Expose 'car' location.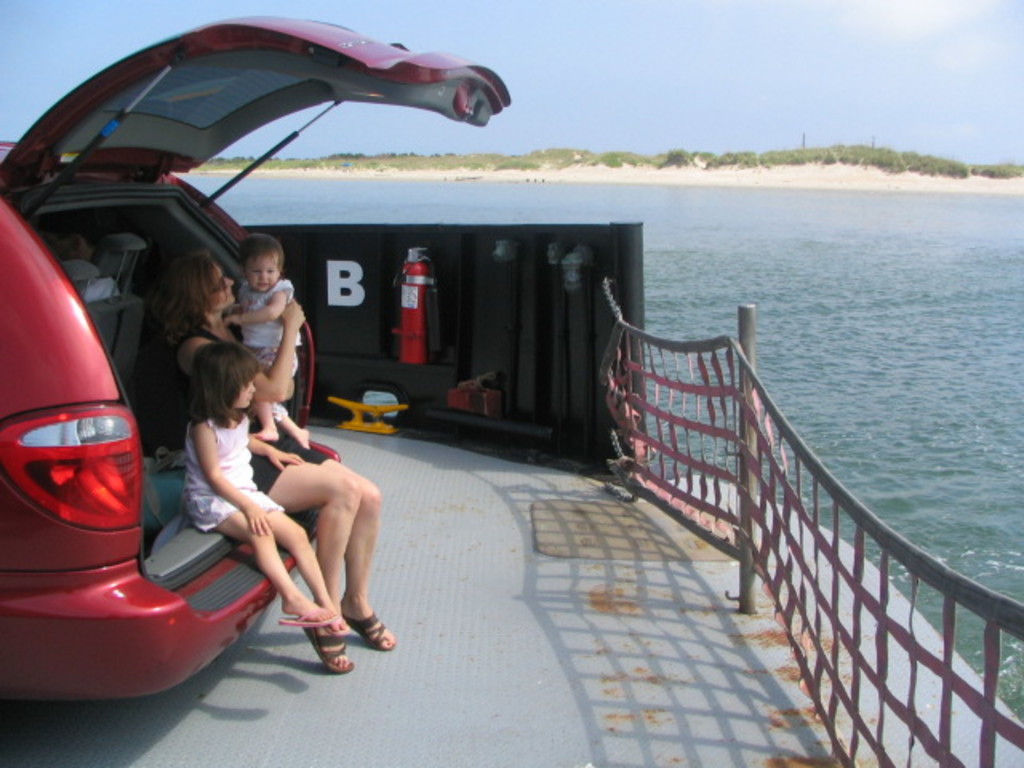
Exposed at (0, 13, 510, 701).
